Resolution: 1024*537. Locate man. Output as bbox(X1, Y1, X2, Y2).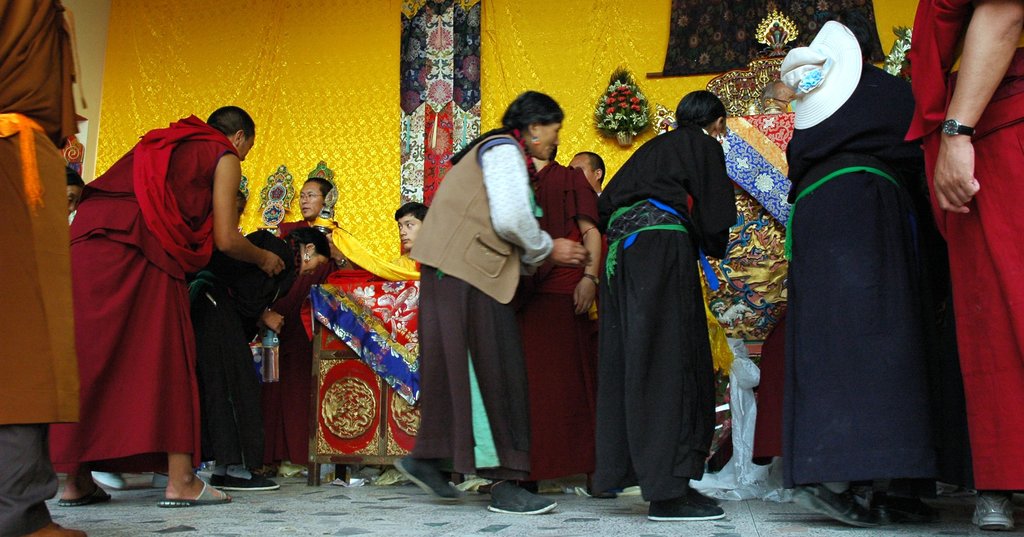
bbox(559, 148, 611, 197).
